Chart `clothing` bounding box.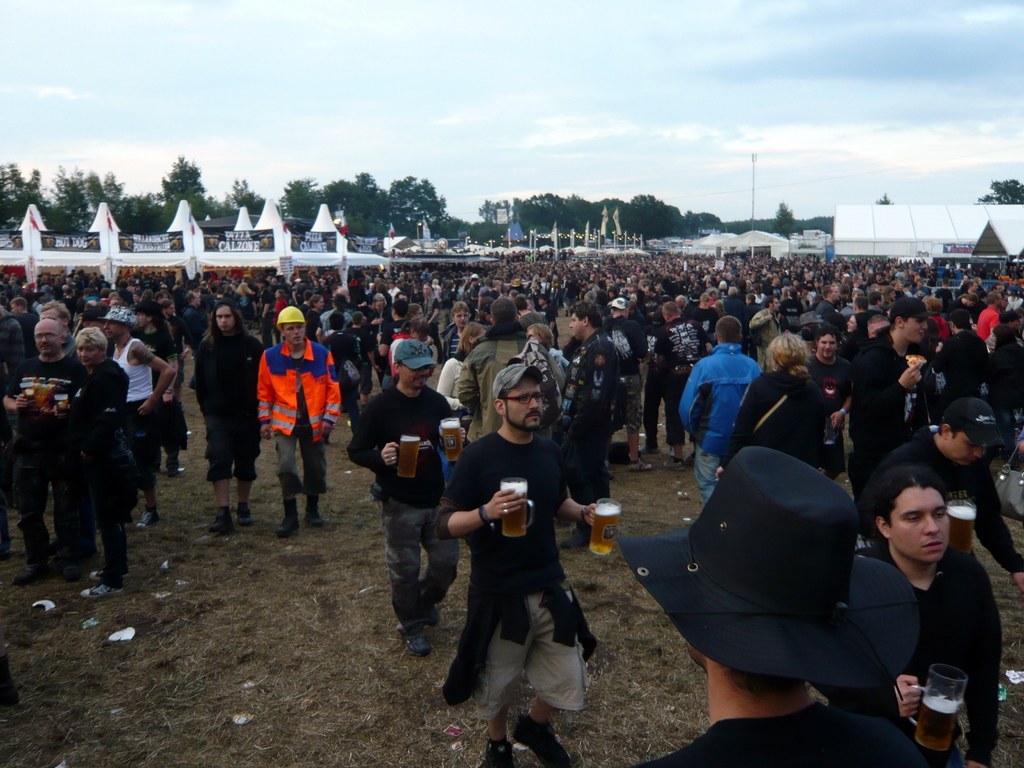
Charted: {"left": 188, "top": 333, "right": 263, "bottom": 481}.
